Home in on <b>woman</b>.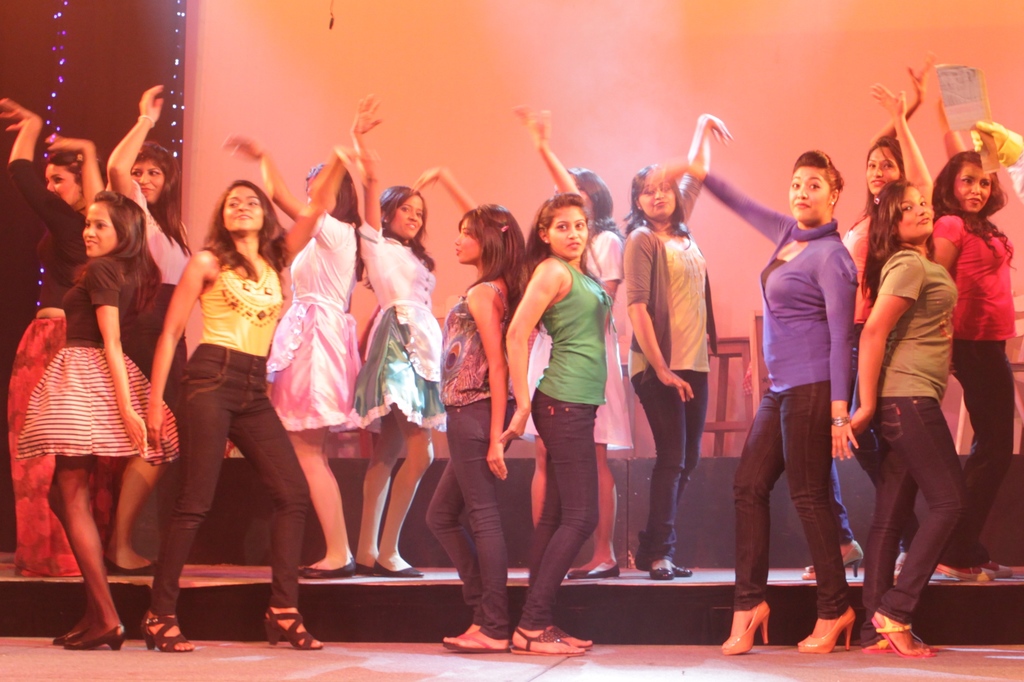
Homed in at 406,163,544,659.
